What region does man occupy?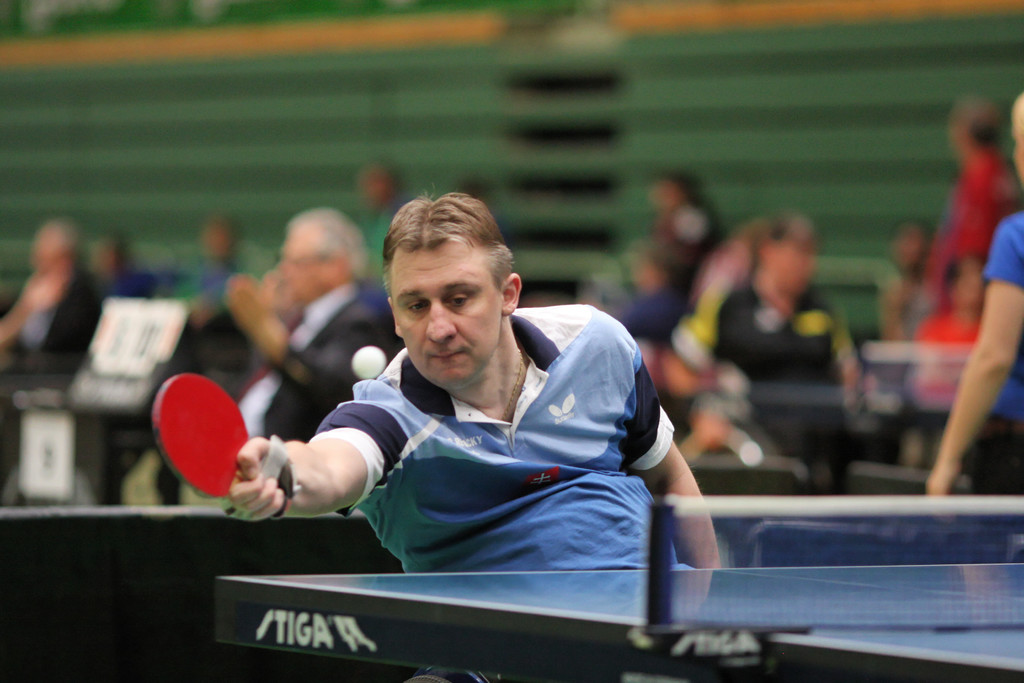
left=223, top=185, right=725, bottom=601.
